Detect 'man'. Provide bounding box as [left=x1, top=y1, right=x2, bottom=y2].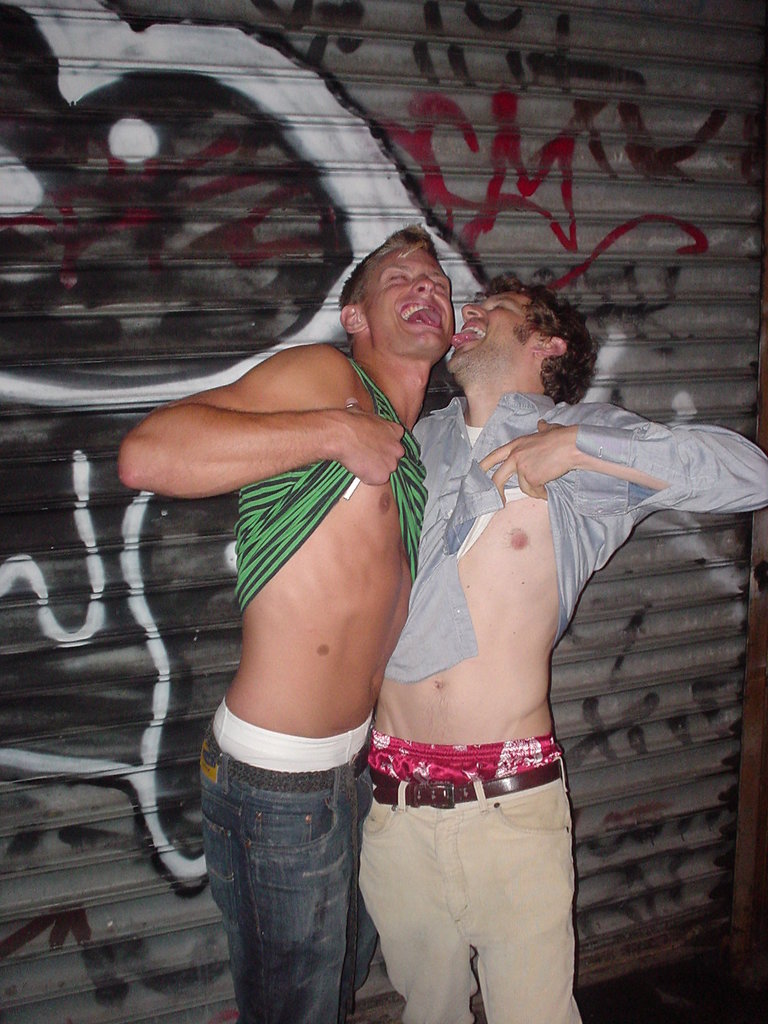
[left=363, top=283, right=767, bottom=1023].
